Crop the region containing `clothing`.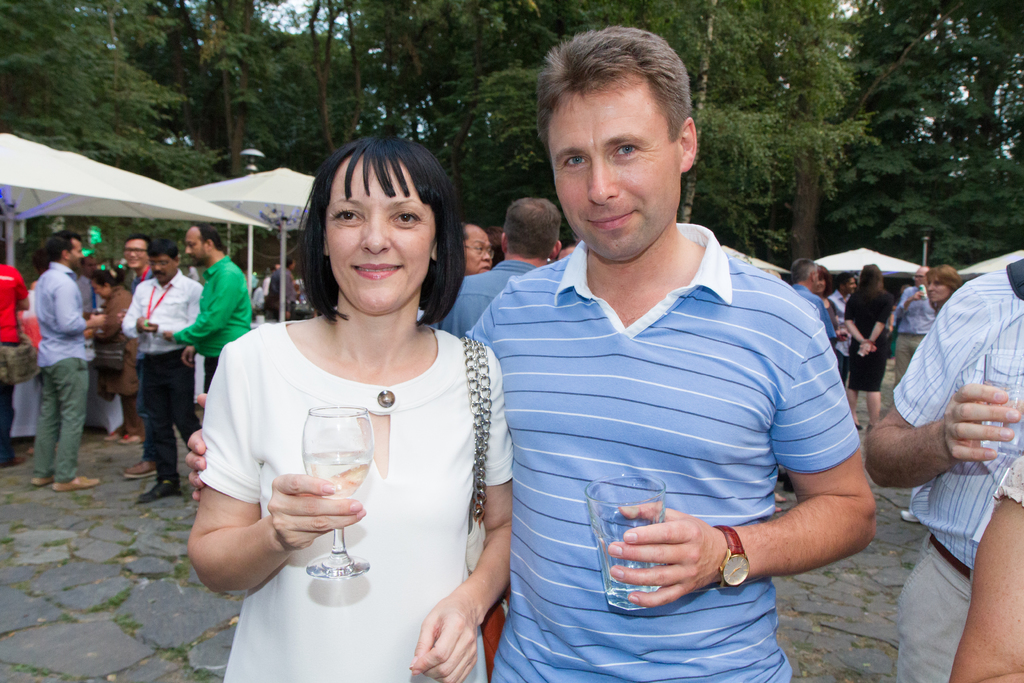
Crop region: 466, 222, 862, 682.
